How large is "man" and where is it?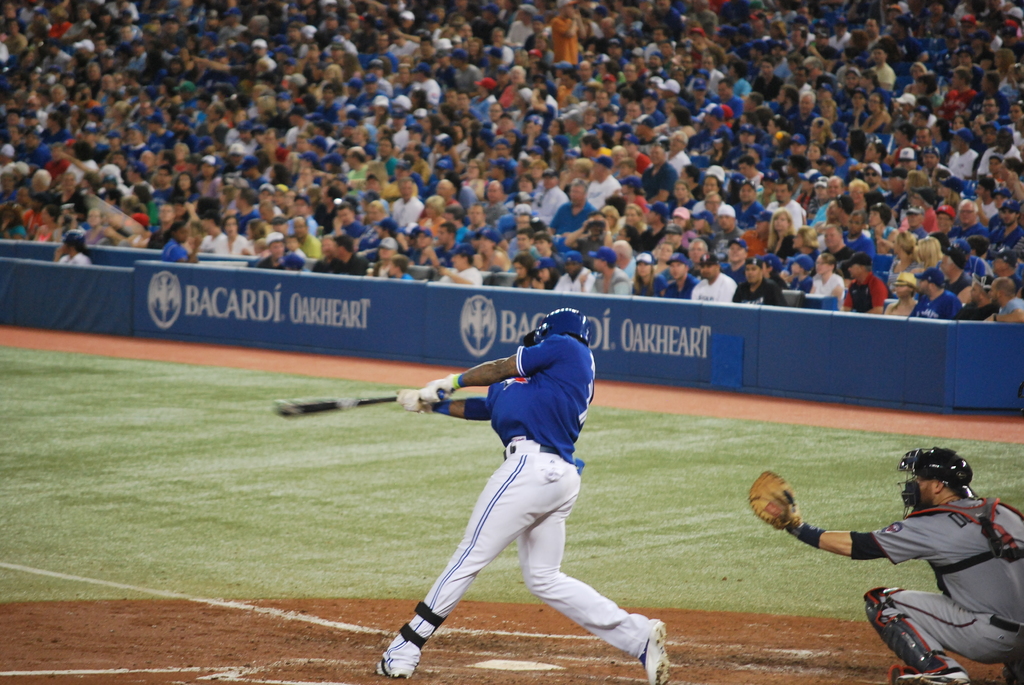
Bounding box: x1=828 y1=139 x2=860 y2=187.
